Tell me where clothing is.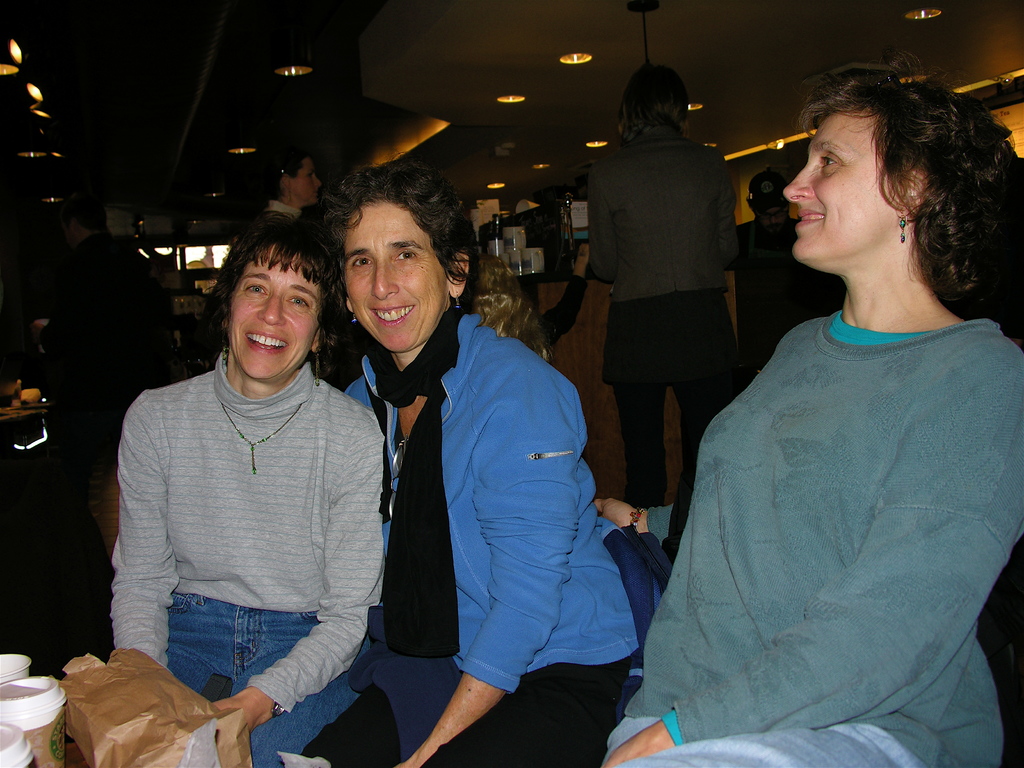
clothing is at region(311, 300, 655, 735).
